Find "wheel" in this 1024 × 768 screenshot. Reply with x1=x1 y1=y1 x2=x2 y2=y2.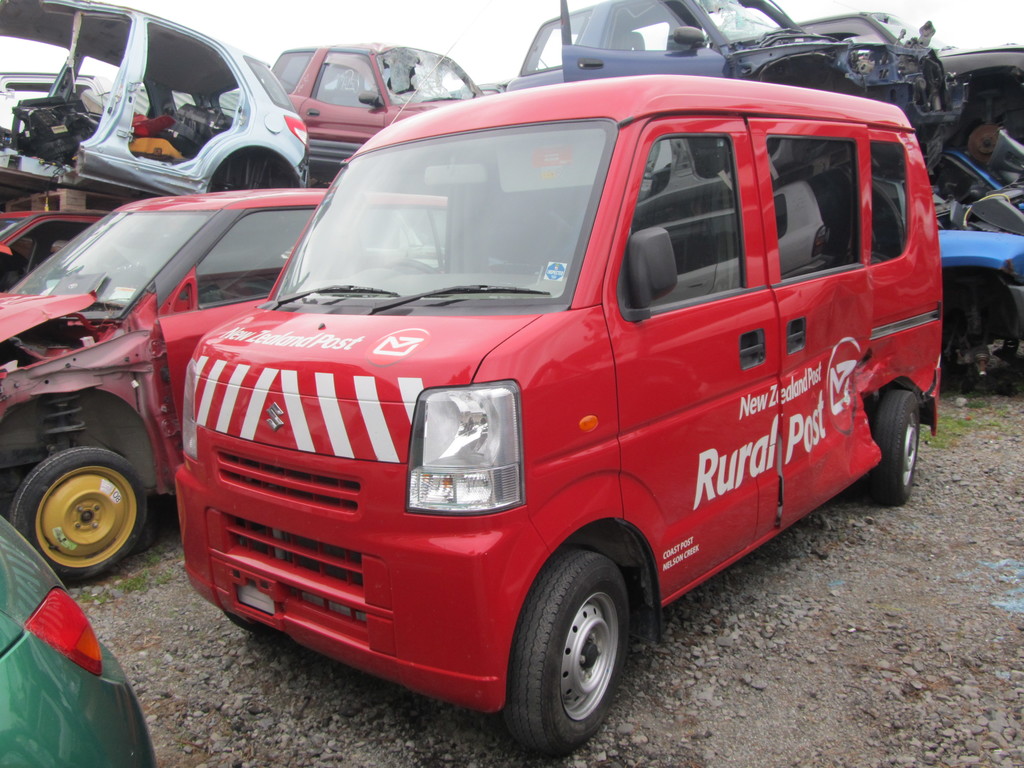
x1=493 y1=547 x2=634 y2=759.
